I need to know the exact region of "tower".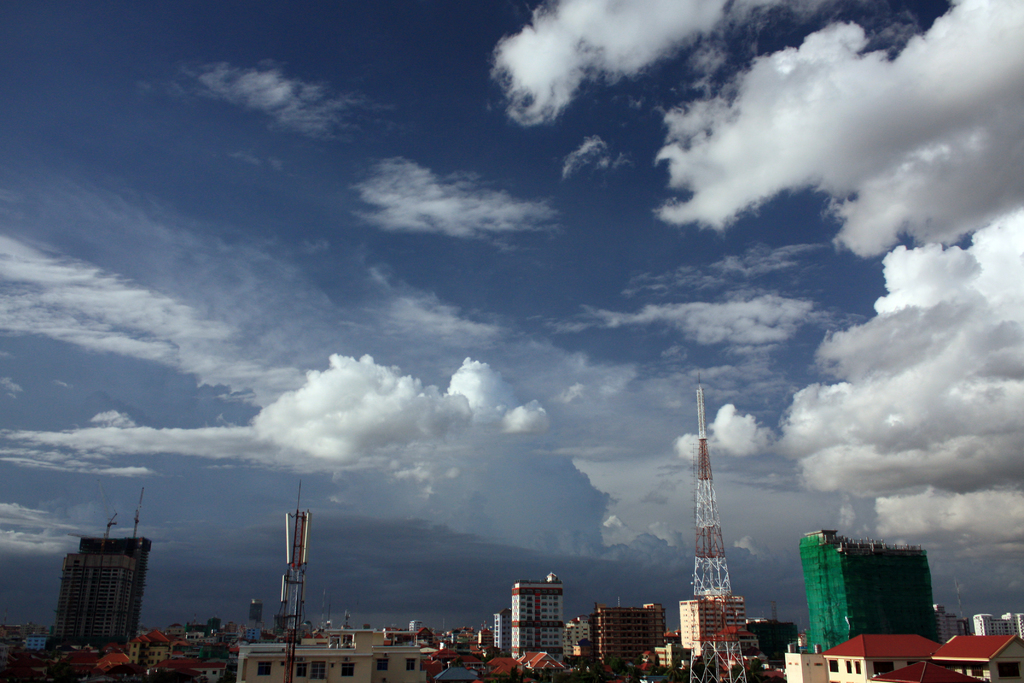
Region: x1=684 y1=593 x2=753 y2=654.
